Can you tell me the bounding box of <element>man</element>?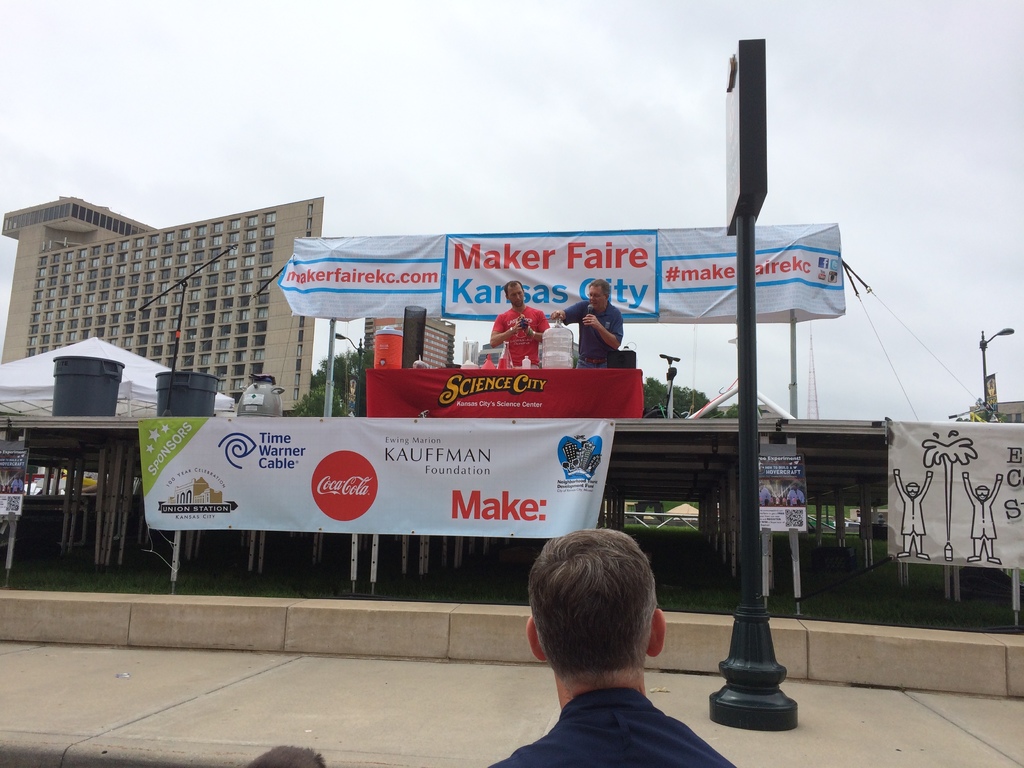
{"left": 490, "top": 522, "right": 739, "bottom": 767}.
